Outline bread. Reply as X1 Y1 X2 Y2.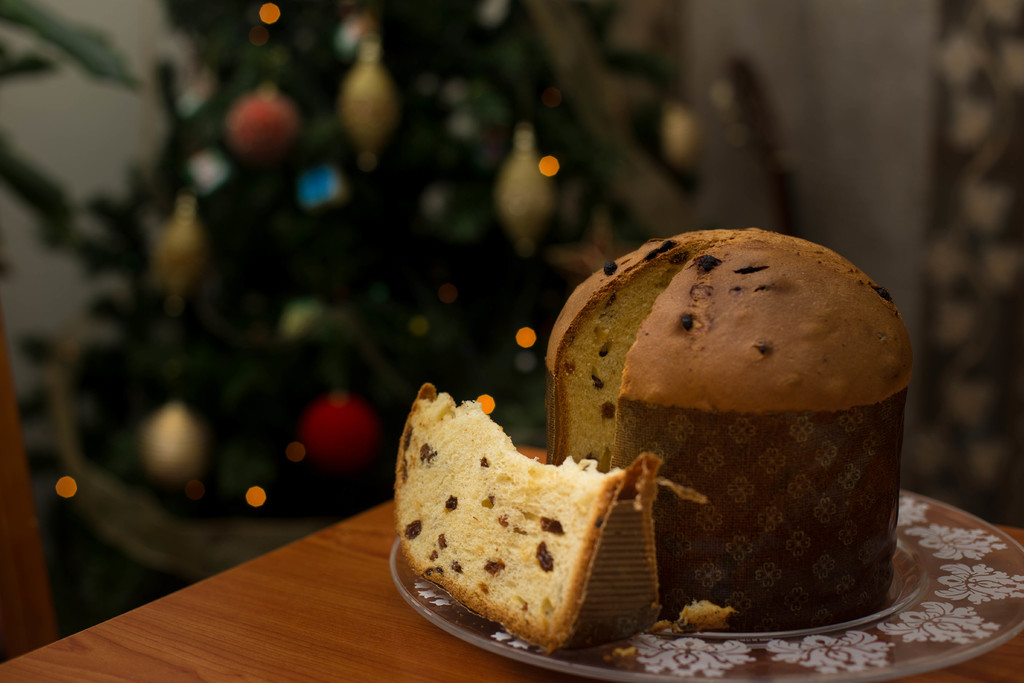
396 381 698 652.
